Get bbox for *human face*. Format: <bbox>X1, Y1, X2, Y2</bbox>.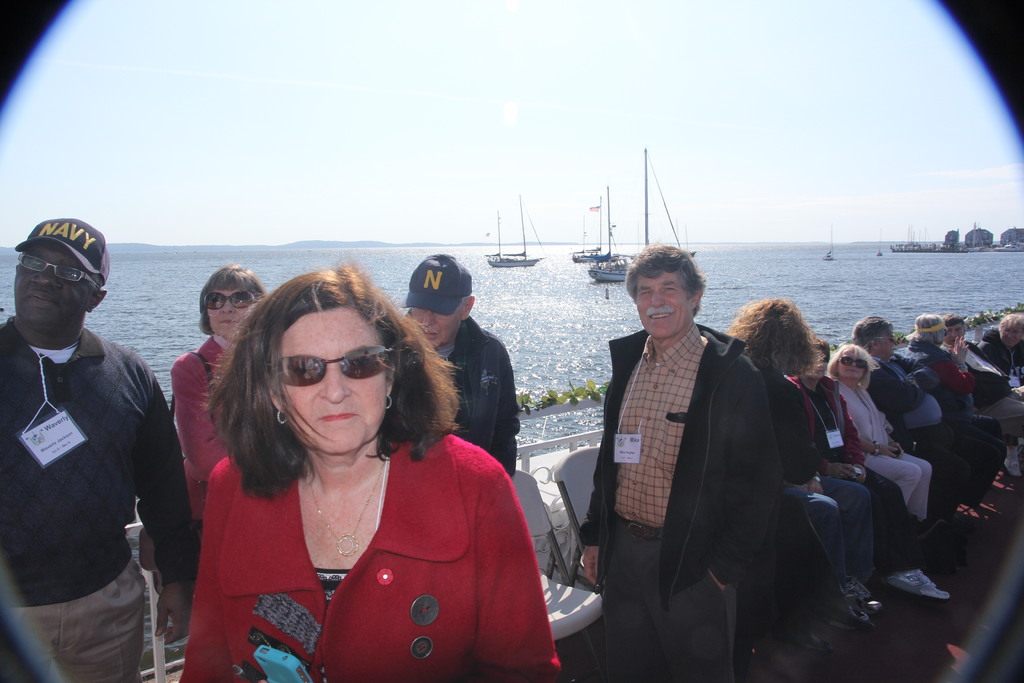
<bbox>207, 288, 252, 336</bbox>.
